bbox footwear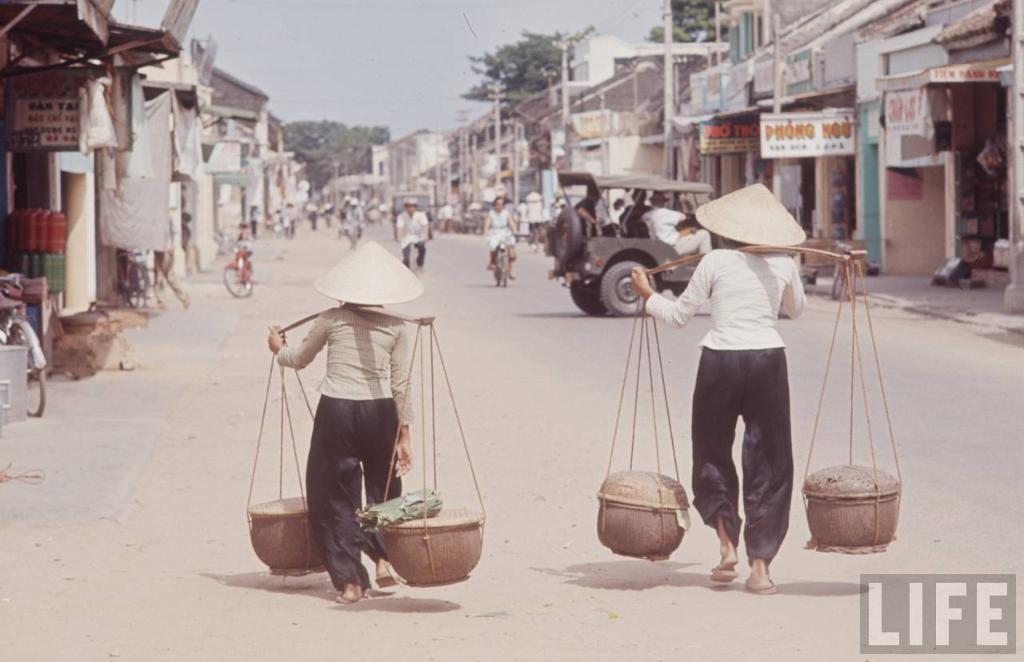
333/584/367/599
